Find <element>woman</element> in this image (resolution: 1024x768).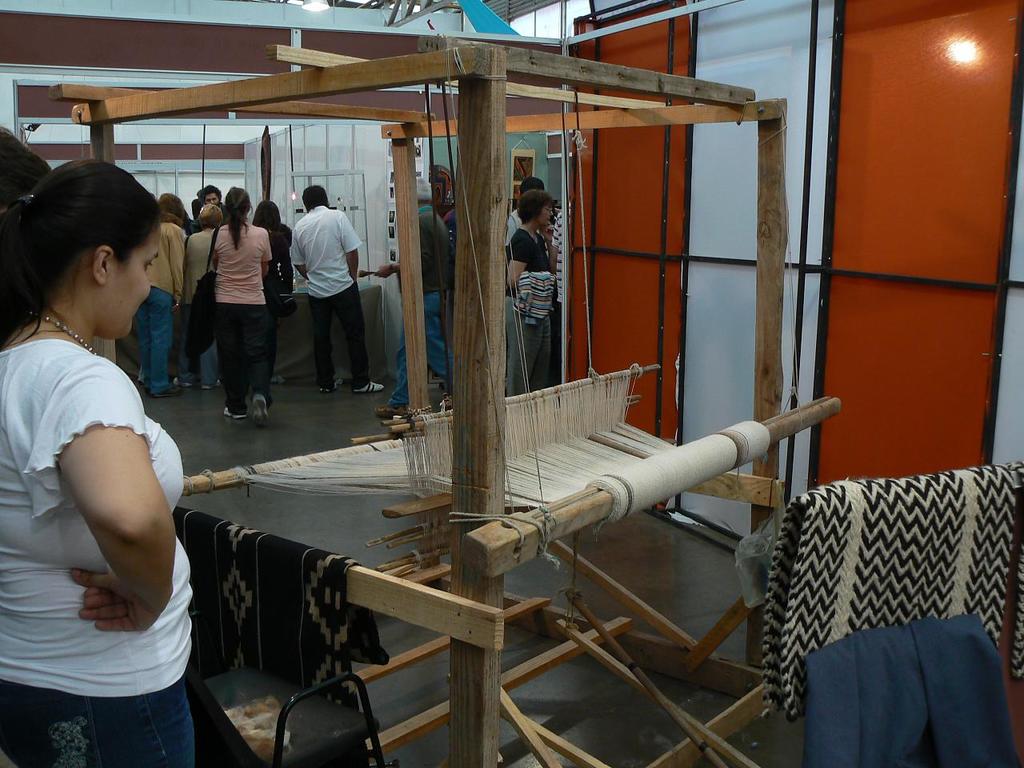
BBox(254, 198, 296, 304).
